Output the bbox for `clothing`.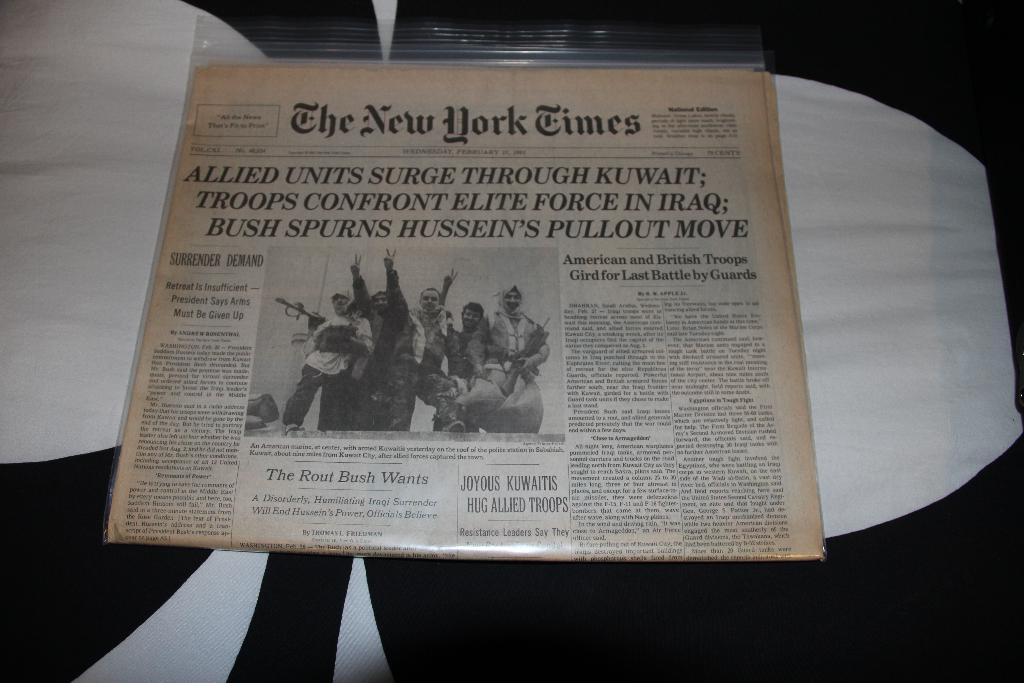
[305, 309, 367, 378].
